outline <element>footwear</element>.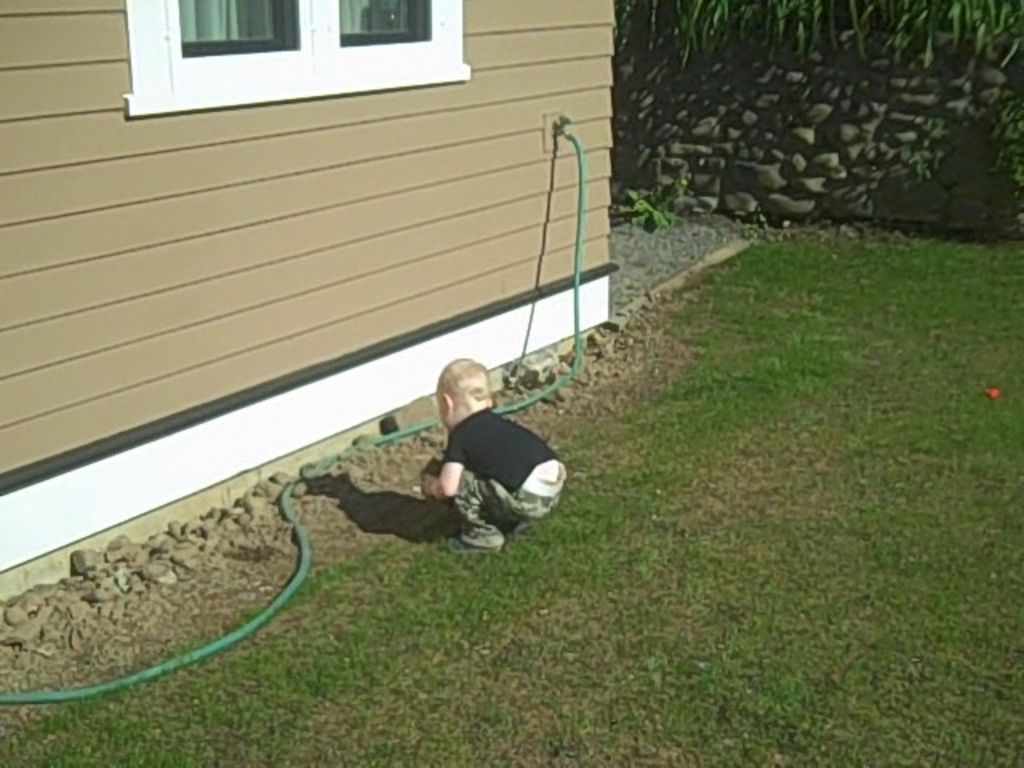
Outline: bbox=(459, 538, 499, 550).
